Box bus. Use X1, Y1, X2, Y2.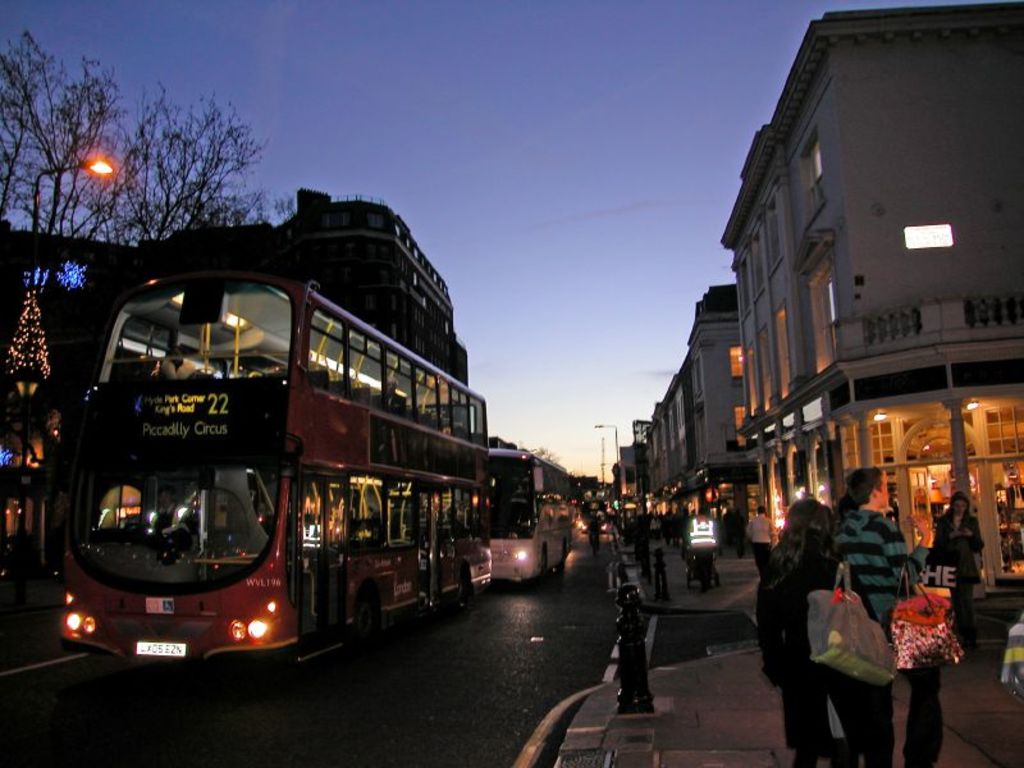
484, 449, 577, 591.
